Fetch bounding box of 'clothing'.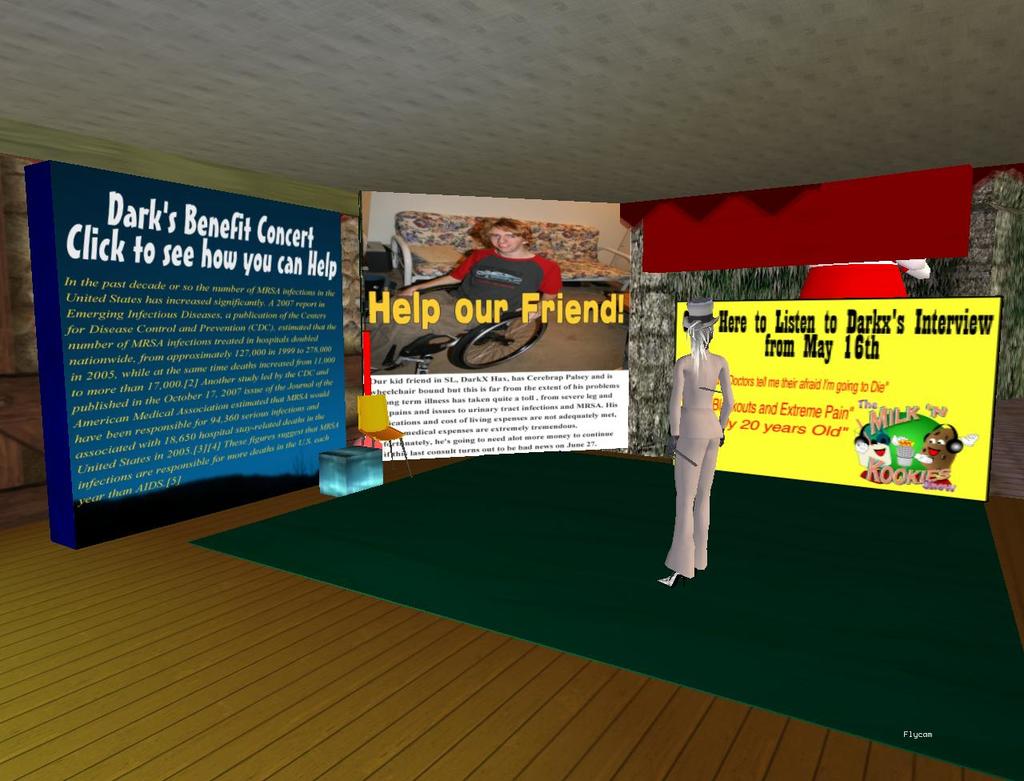
Bbox: (left=665, top=348, right=733, bottom=583).
